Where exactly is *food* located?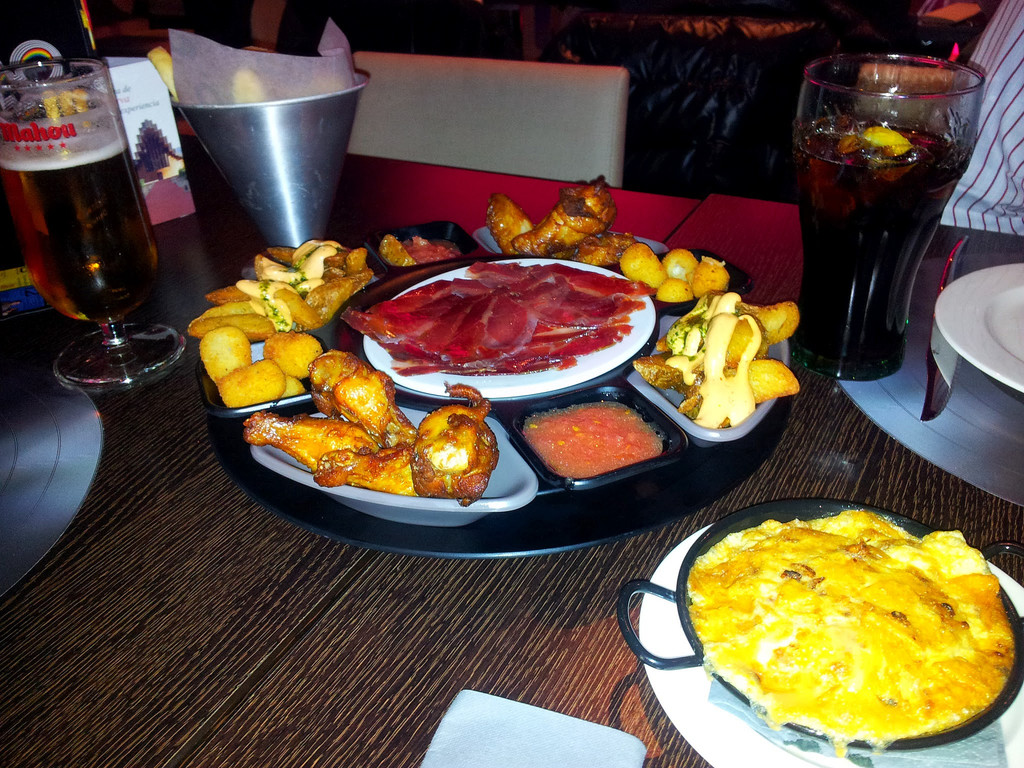
Its bounding box is bbox=(179, 237, 393, 412).
